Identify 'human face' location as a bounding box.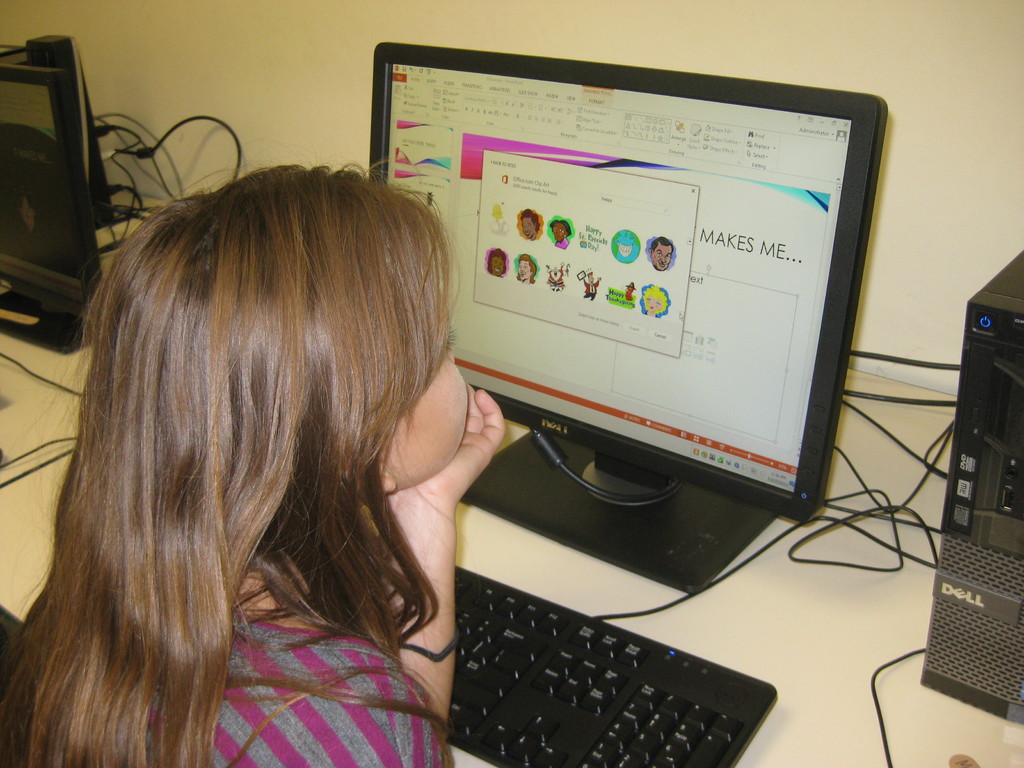
box=[522, 218, 534, 239].
